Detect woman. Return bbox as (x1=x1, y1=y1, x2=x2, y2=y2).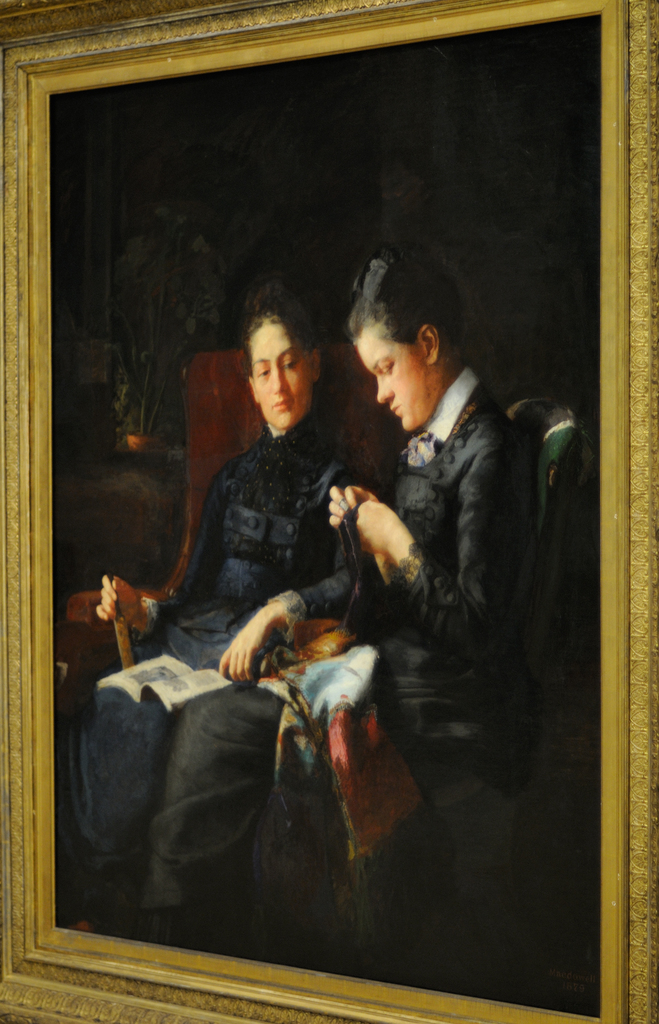
(x1=59, y1=271, x2=365, y2=933).
